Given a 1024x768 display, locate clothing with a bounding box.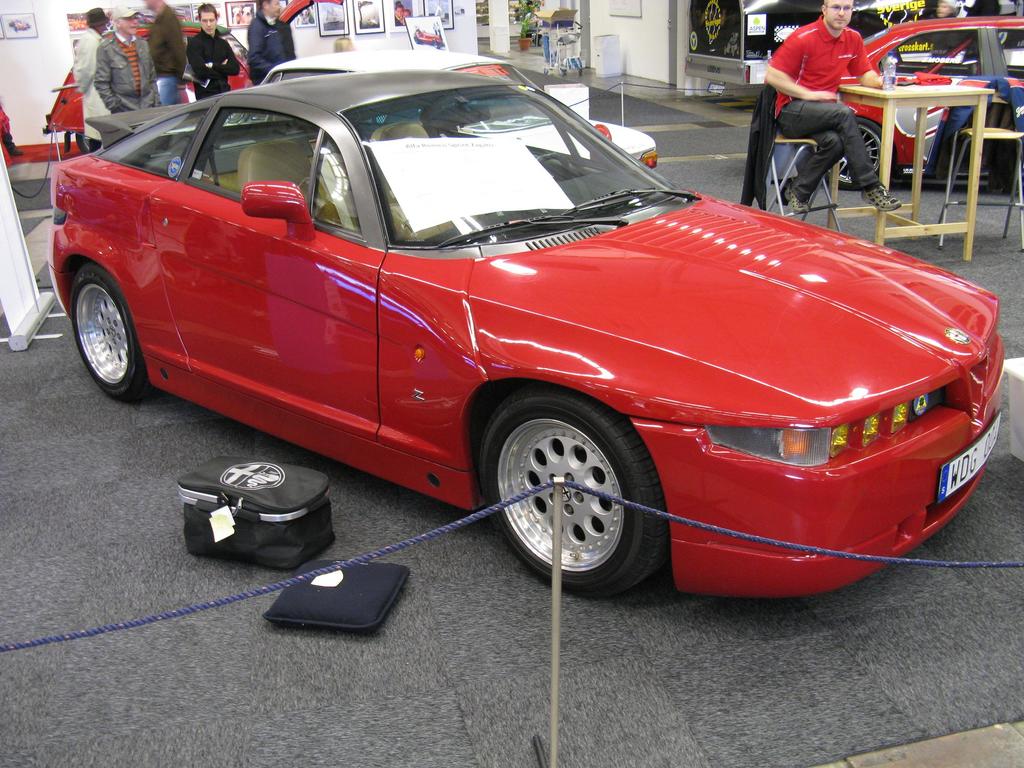
Located: x1=92, y1=28, x2=155, y2=110.
